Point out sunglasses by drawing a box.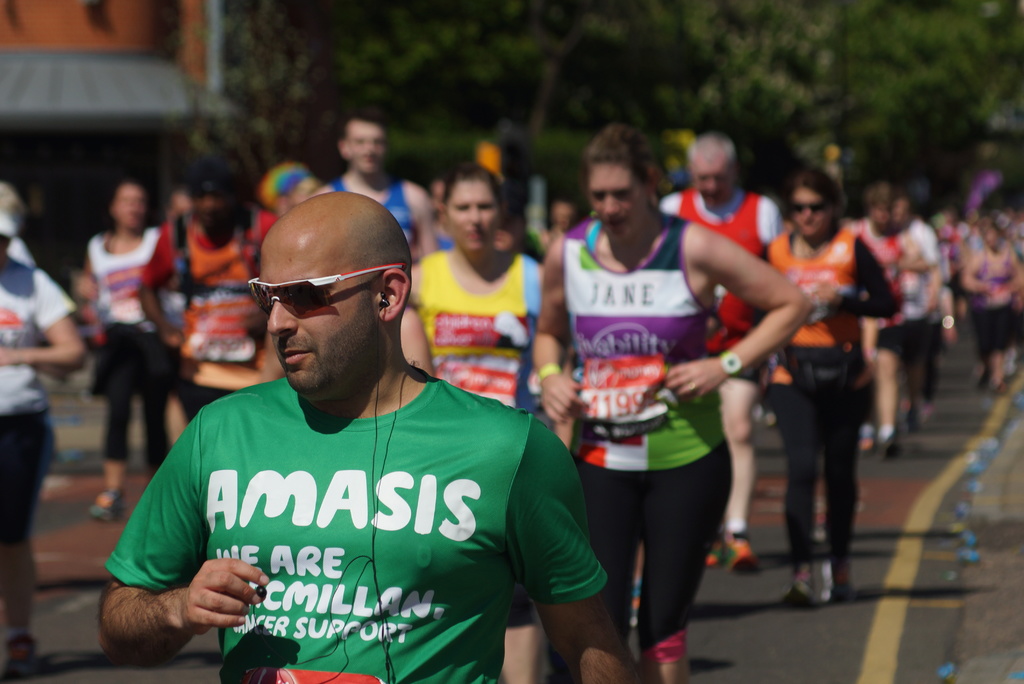
box(246, 268, 405, 321).
